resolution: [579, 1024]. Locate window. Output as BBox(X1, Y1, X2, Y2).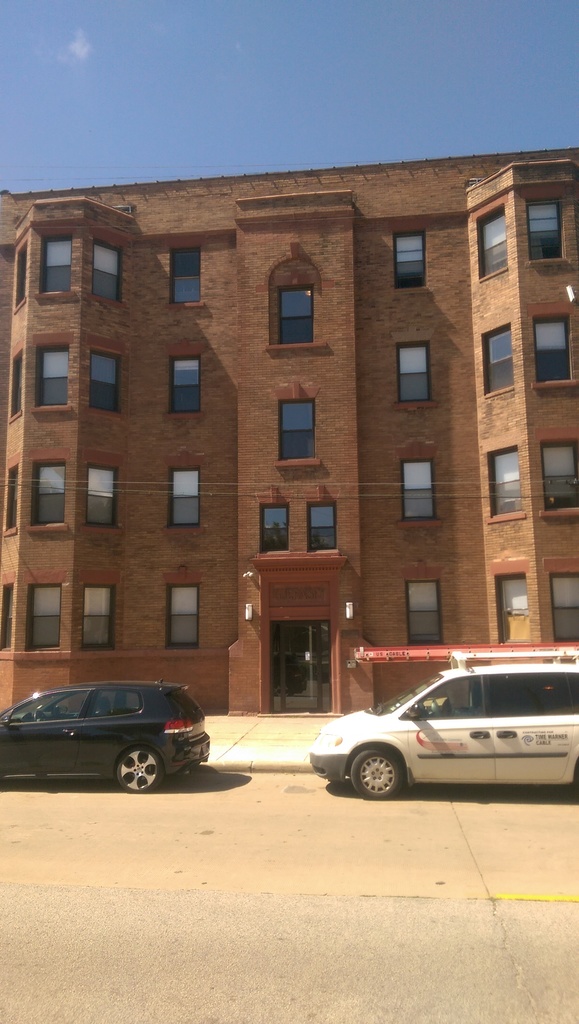
BBox(265, 260, 321, 342).
